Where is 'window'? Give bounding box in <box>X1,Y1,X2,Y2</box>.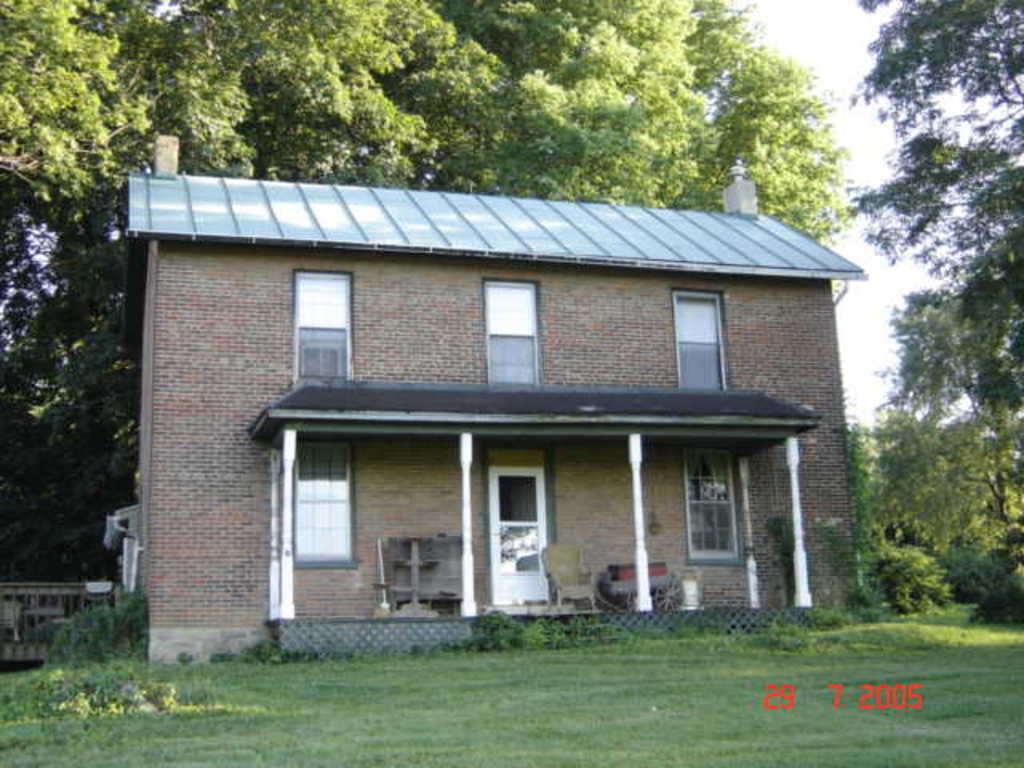
<box>293,269,347,384</box>.
